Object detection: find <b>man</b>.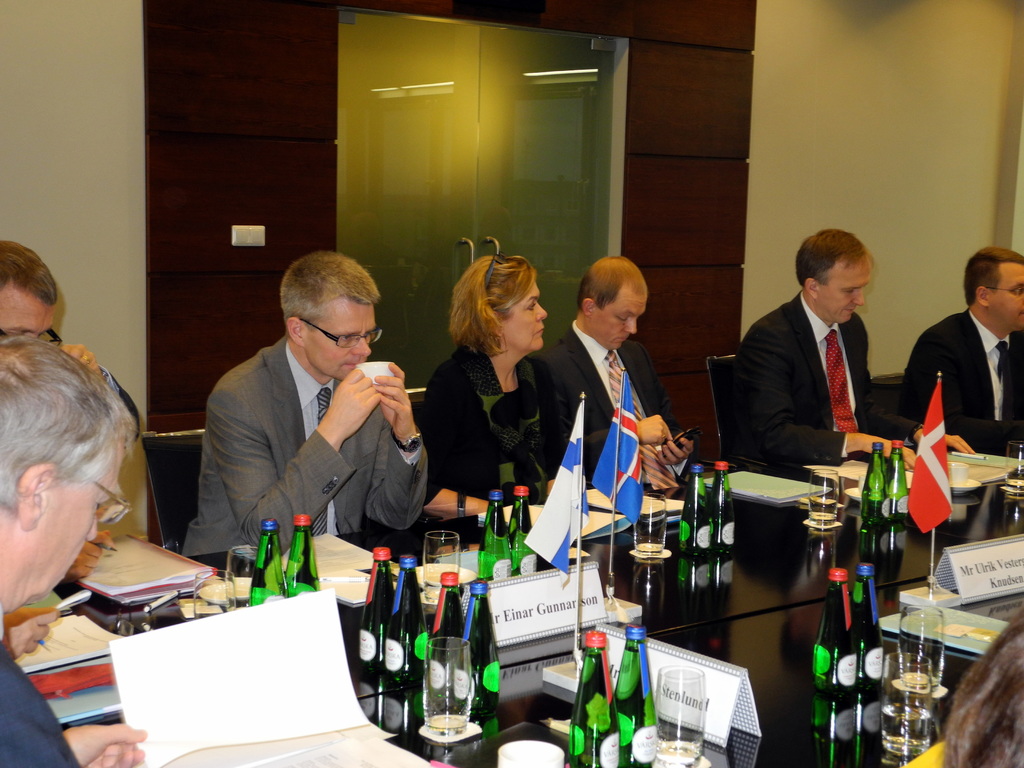
{"left": 728, "top": 230, "right": 973, "bottom": 474}.
